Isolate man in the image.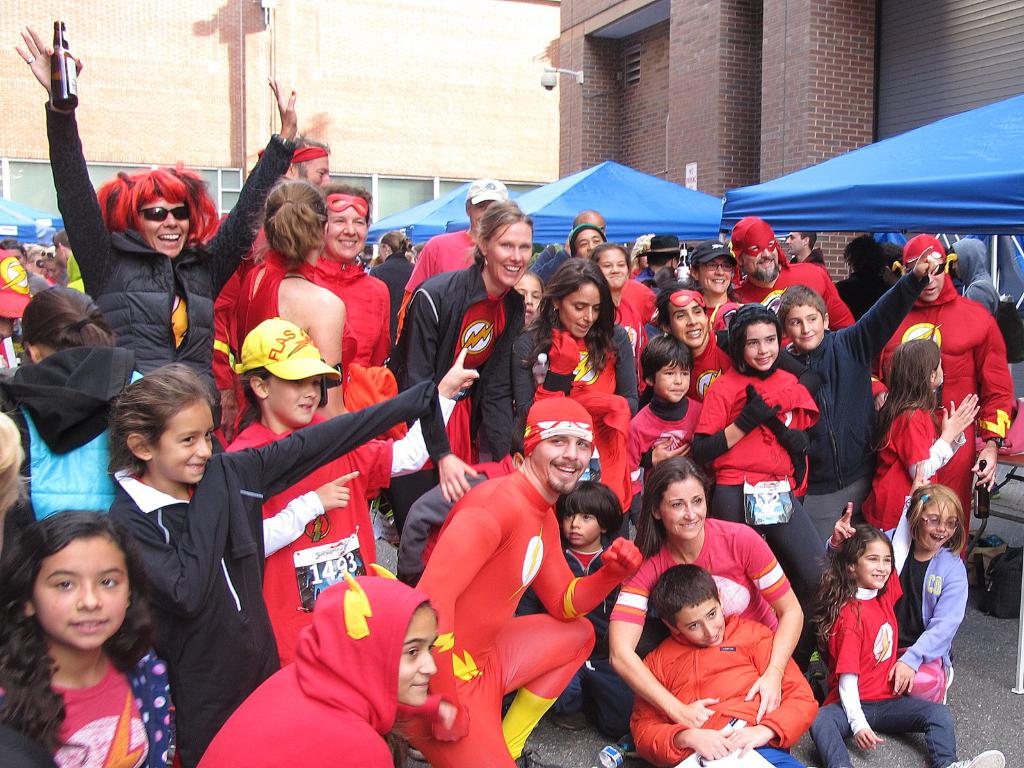
Isolated region: left=406, top=399, right=641, bottom=767.
